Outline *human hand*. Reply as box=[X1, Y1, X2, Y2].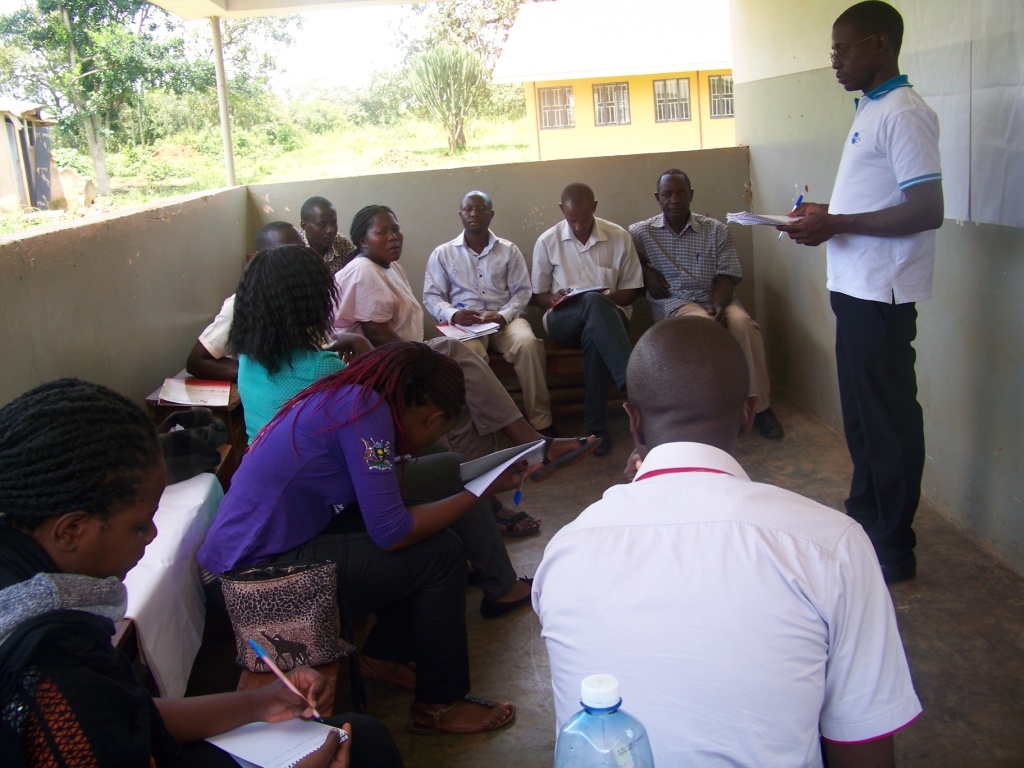
box=[454, 308, 478, 328].
